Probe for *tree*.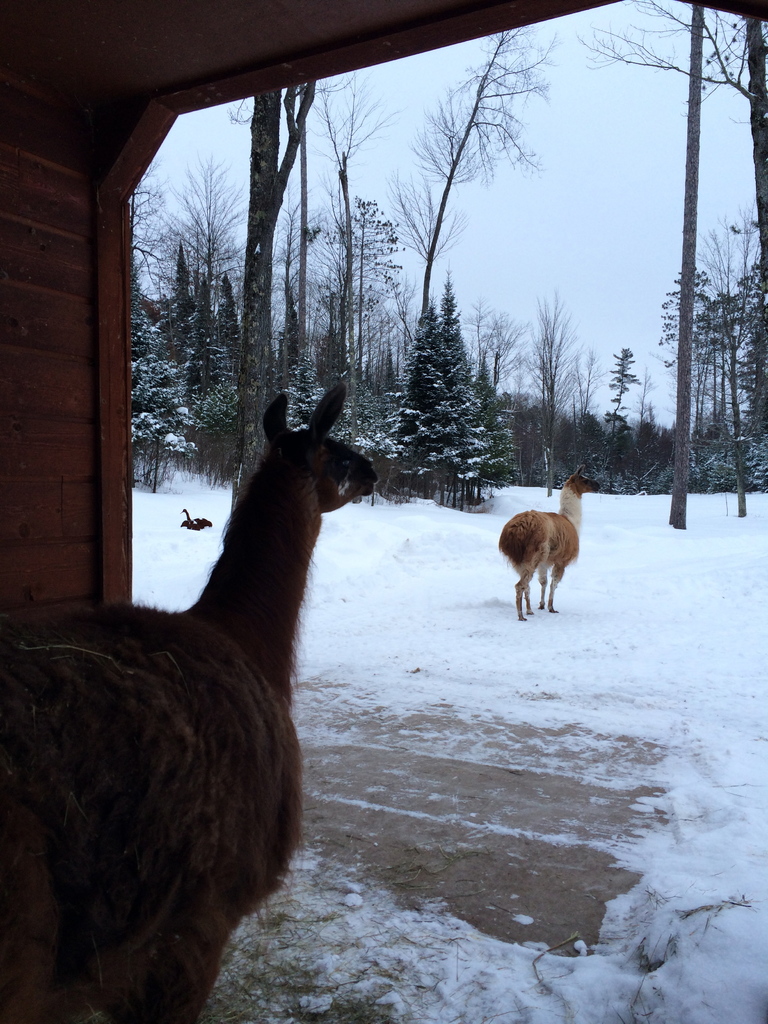
Probe result: (x1=503, y1=286, x2=578, y2=498).
